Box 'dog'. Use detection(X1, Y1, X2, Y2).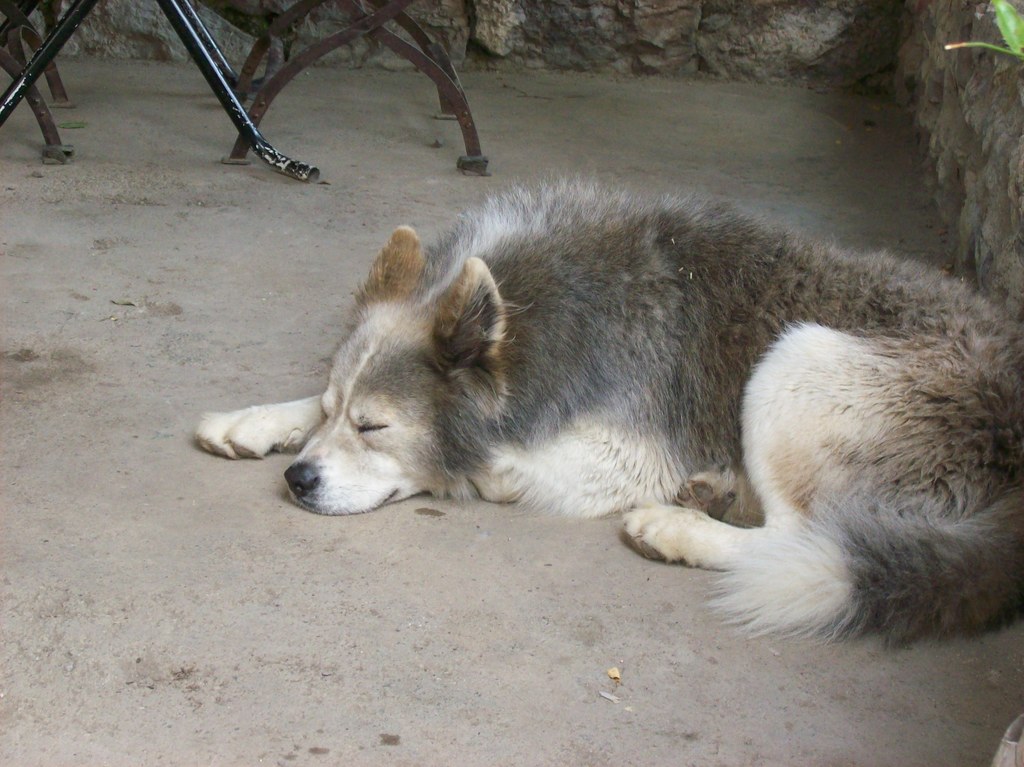
detection(185, 173, 1023, 652).
